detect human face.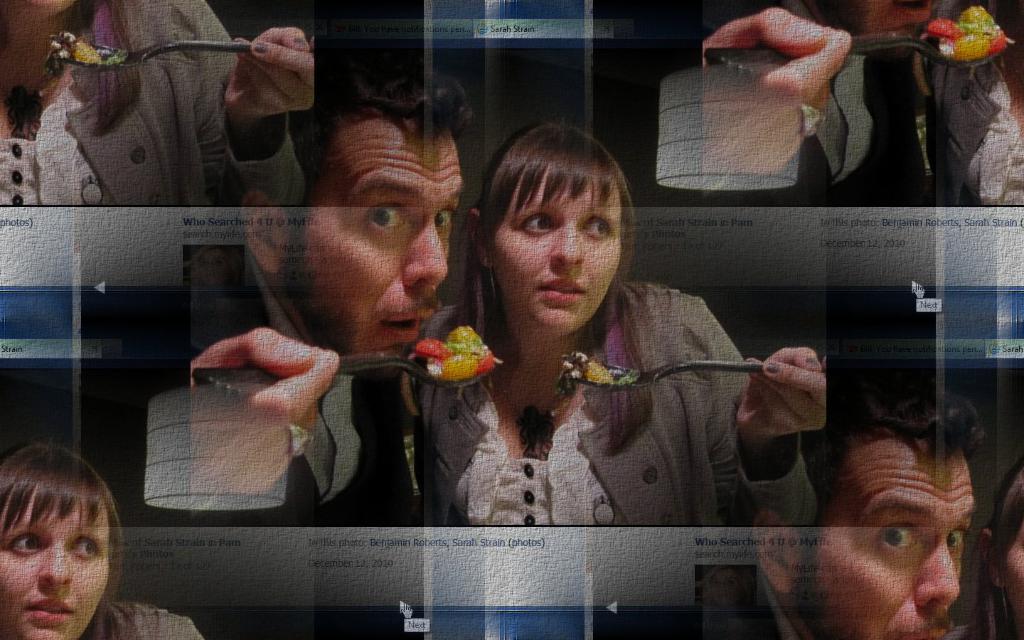
Detected at Rect(304, 114, 462, 377).
